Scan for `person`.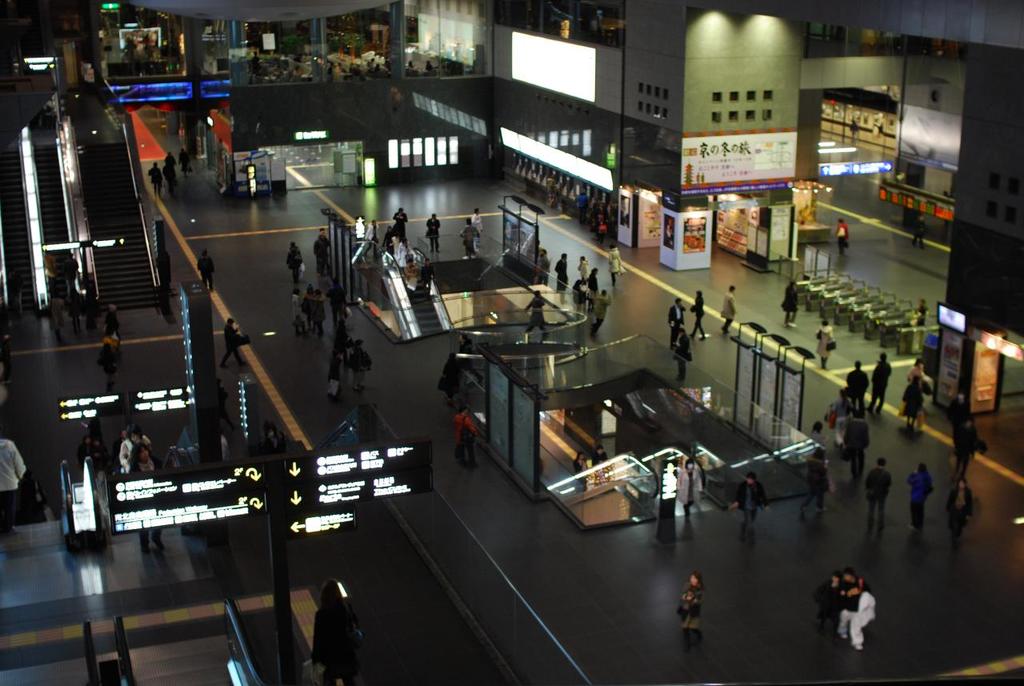
Scan result: [174, 148, 189, 175].
